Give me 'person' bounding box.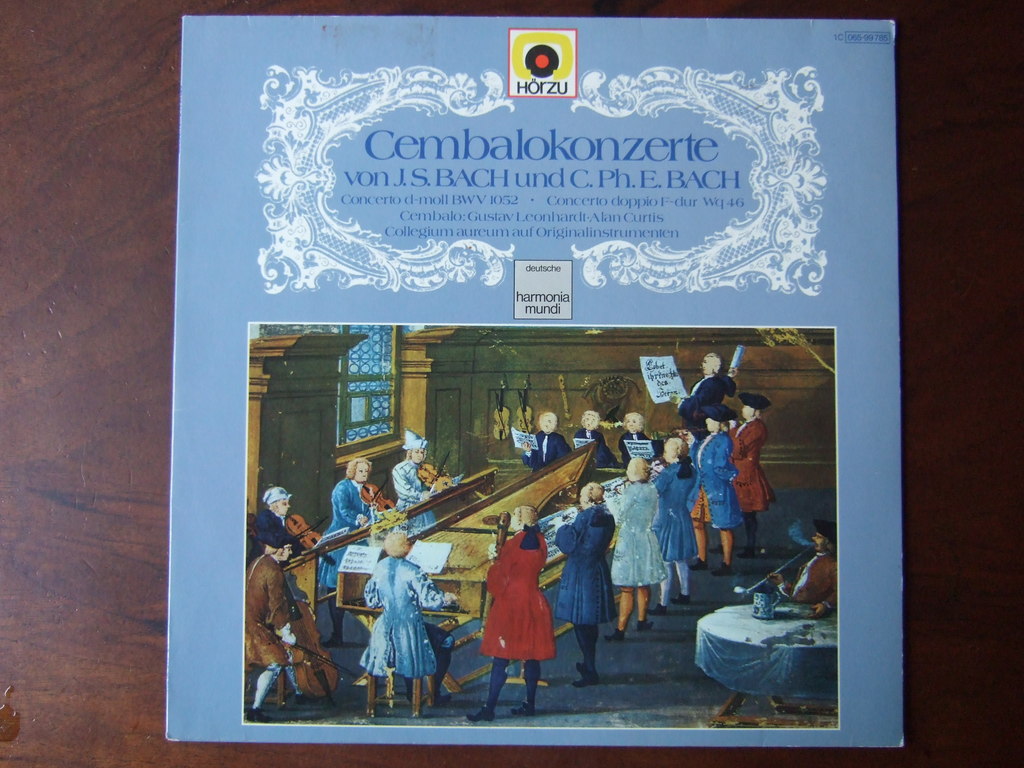
575,414,610,463.
